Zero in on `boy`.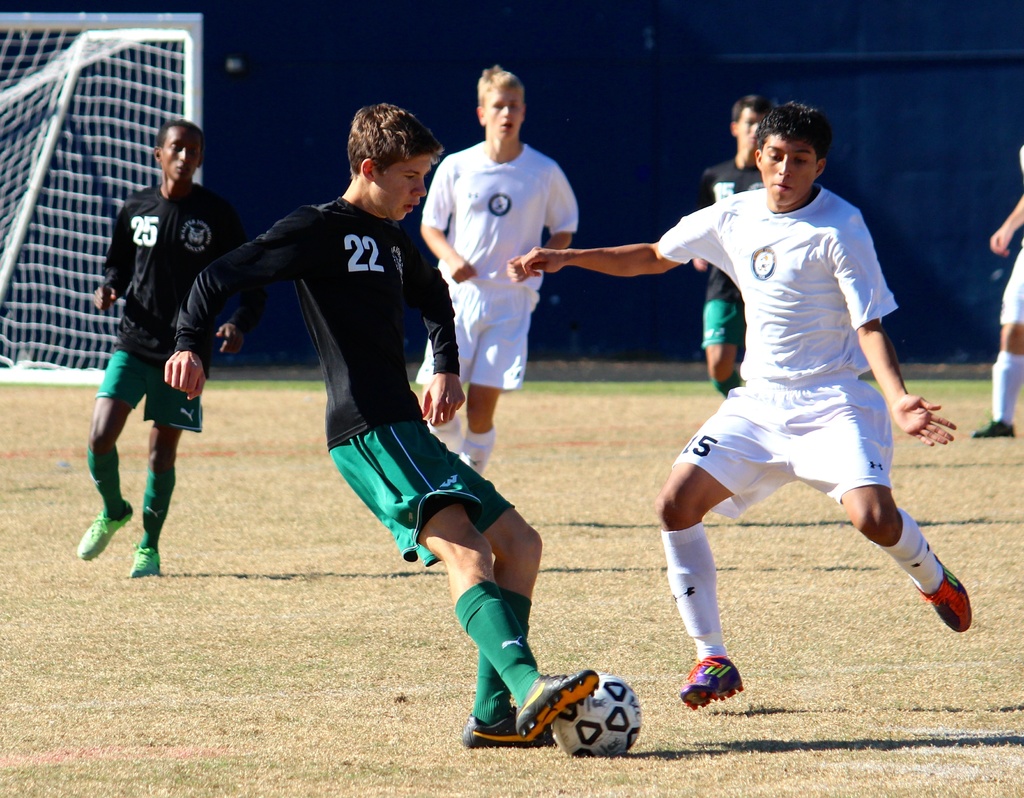
Zeroed in: bbox(959, 136, 1023, 440).
